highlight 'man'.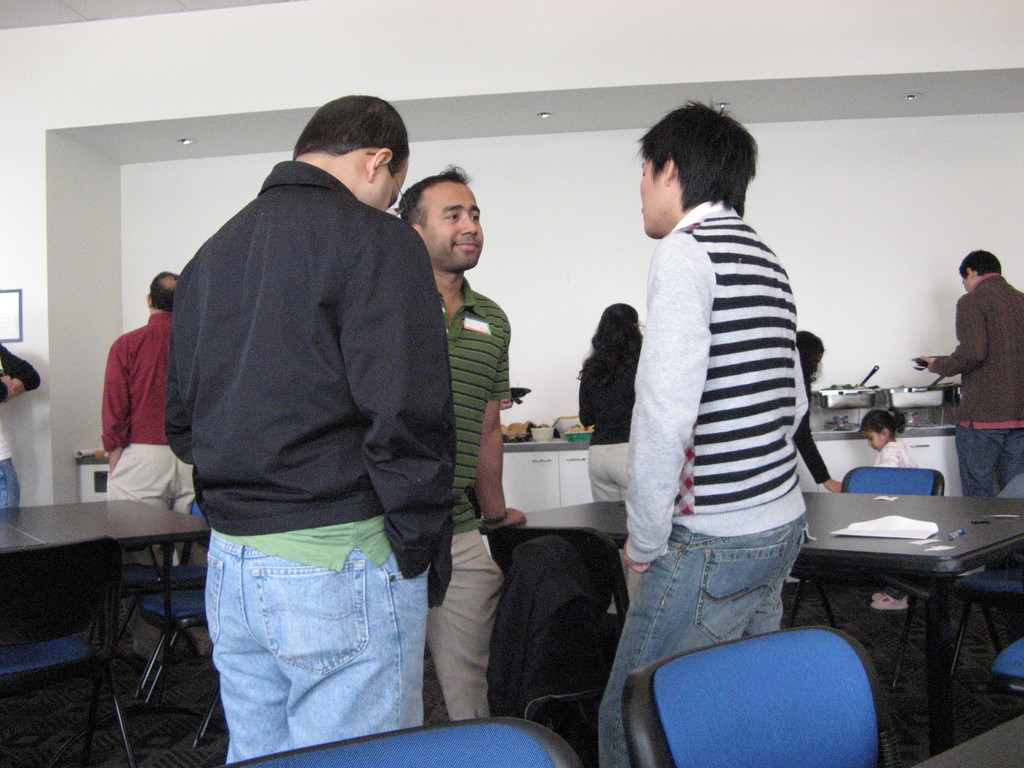
Highlighted region: detection(100, 269, 198, 634).
